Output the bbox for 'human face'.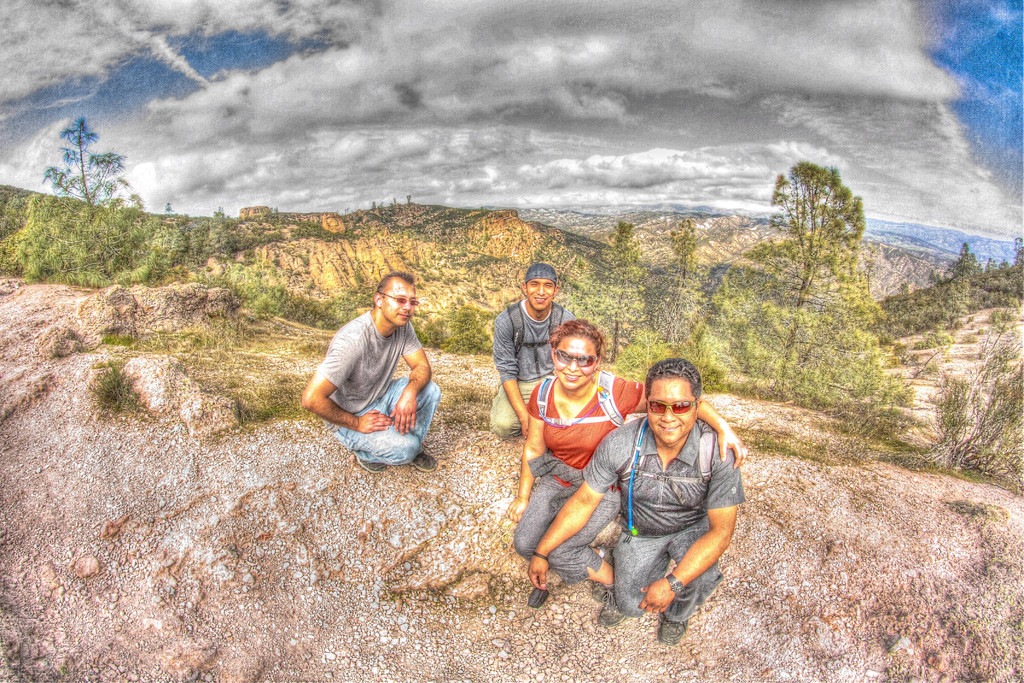
Rect(533, 274, 557, 309).
